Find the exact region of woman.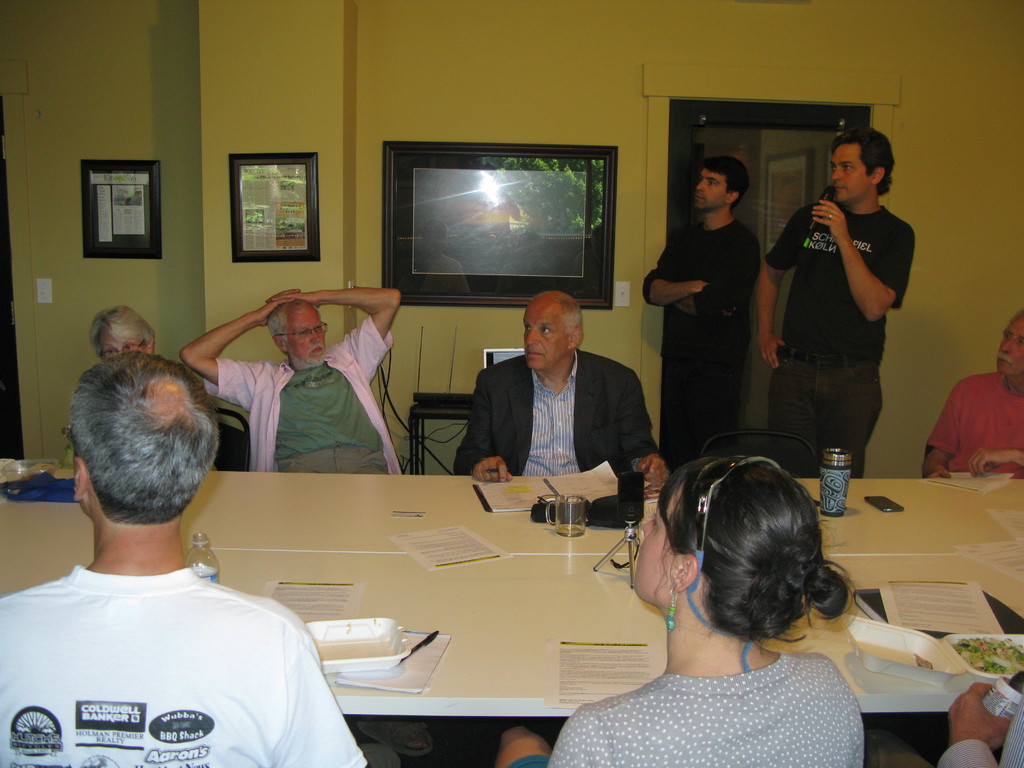
Exact region: BBox(90, 305, 157, 366).
